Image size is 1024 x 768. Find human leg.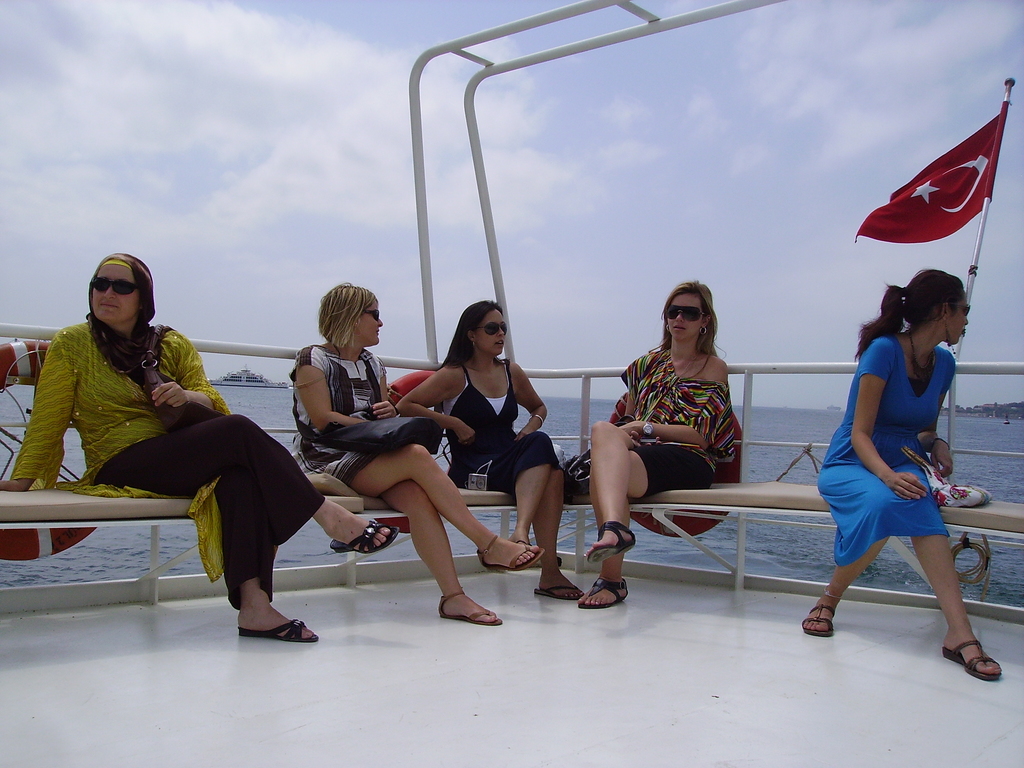
(left=117, top=412, right=389, bottom=554).
